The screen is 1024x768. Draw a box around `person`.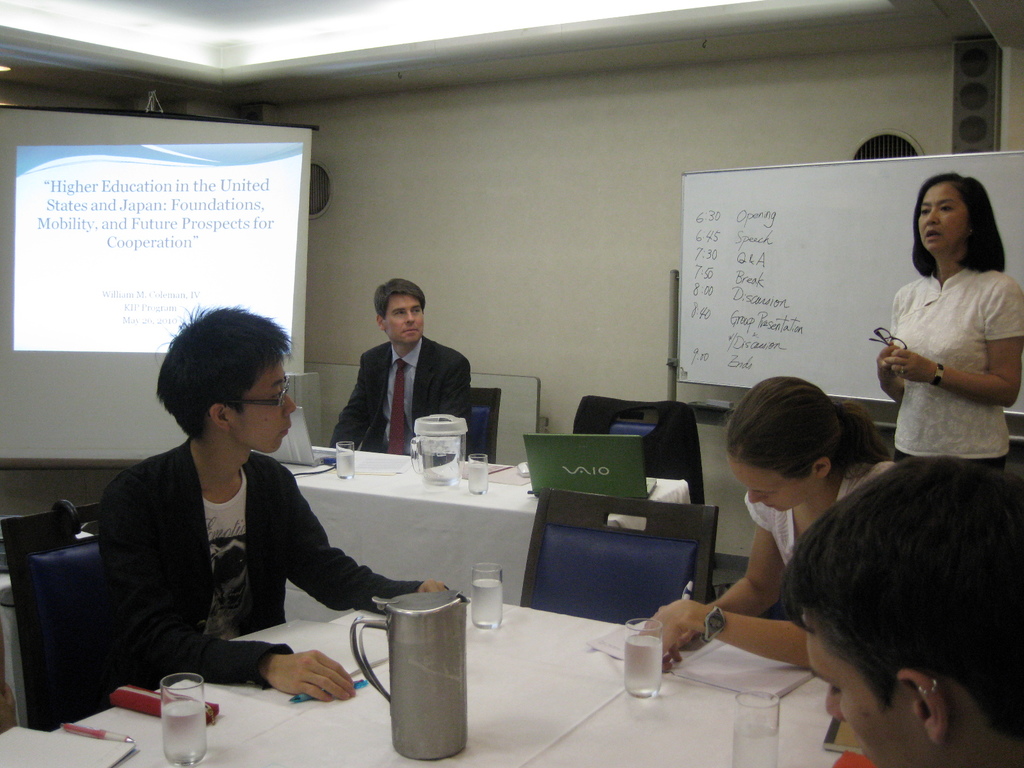
x1=330, y1=277, x2=463, y2=468.
